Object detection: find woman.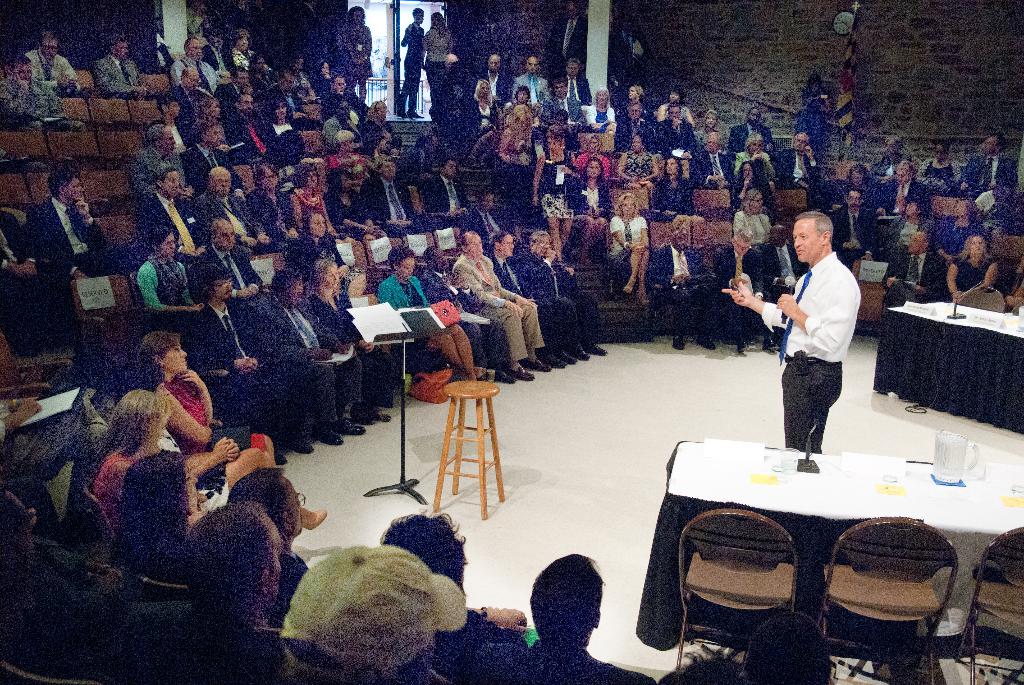
<bbox>825, 162, 885, 206</bbox>.
